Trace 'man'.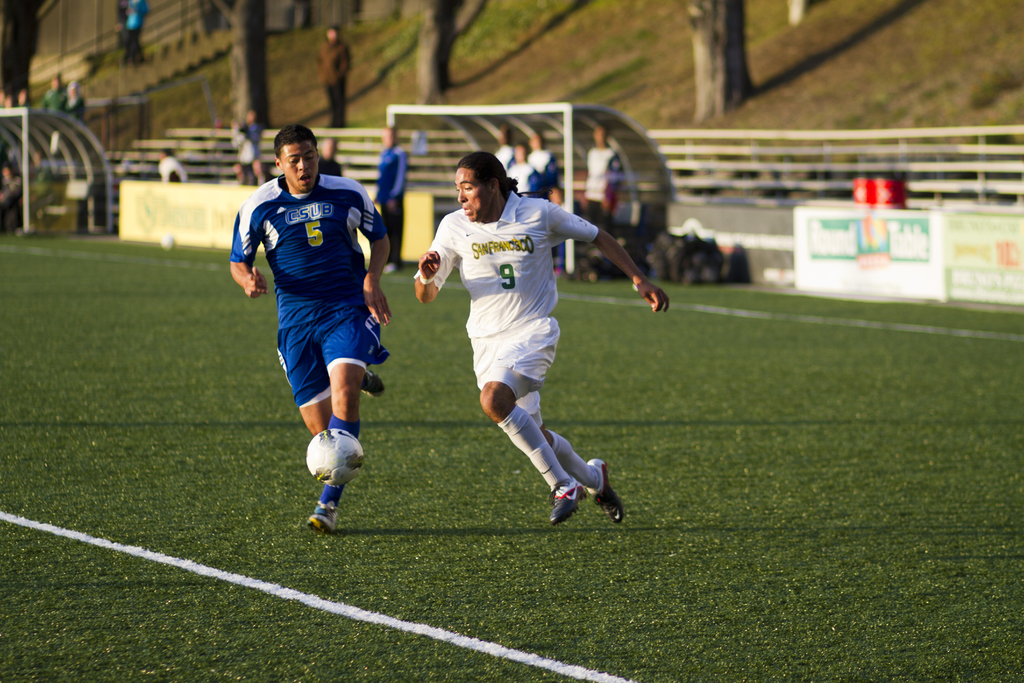
Traced to {"left": 525, "top": 129, "right": 559, "bottom": 183}.
